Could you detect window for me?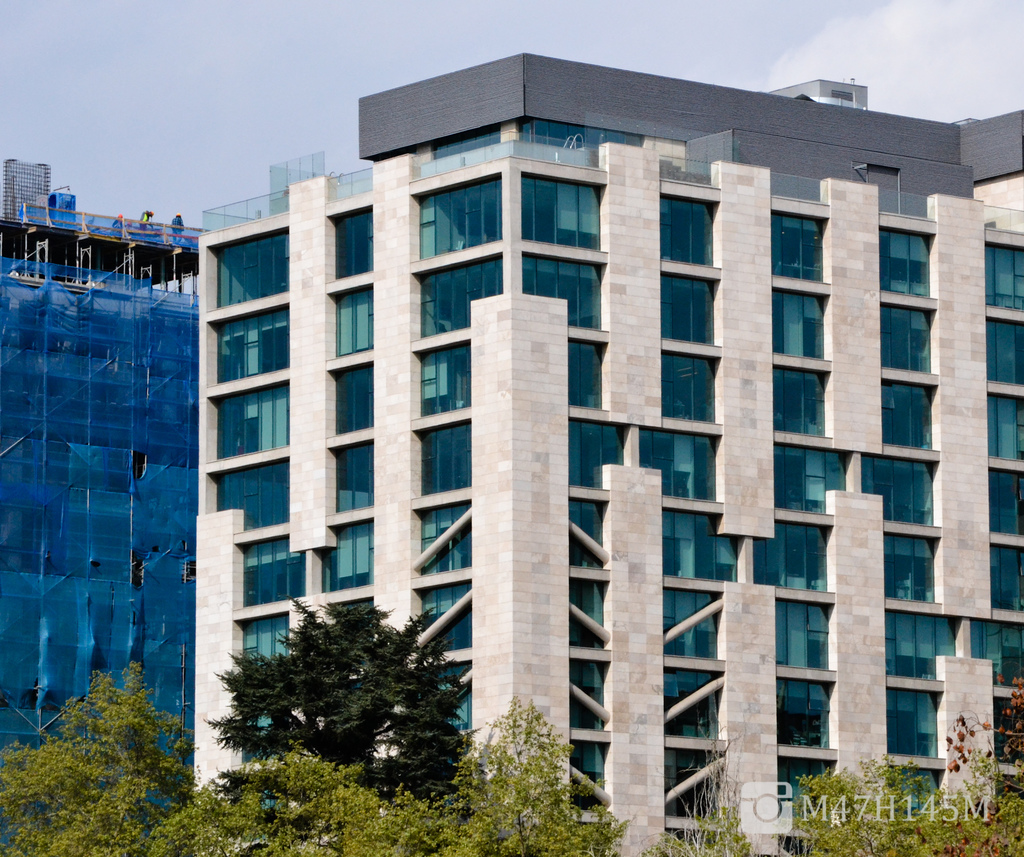
Detection result: 332 200 369 275.
